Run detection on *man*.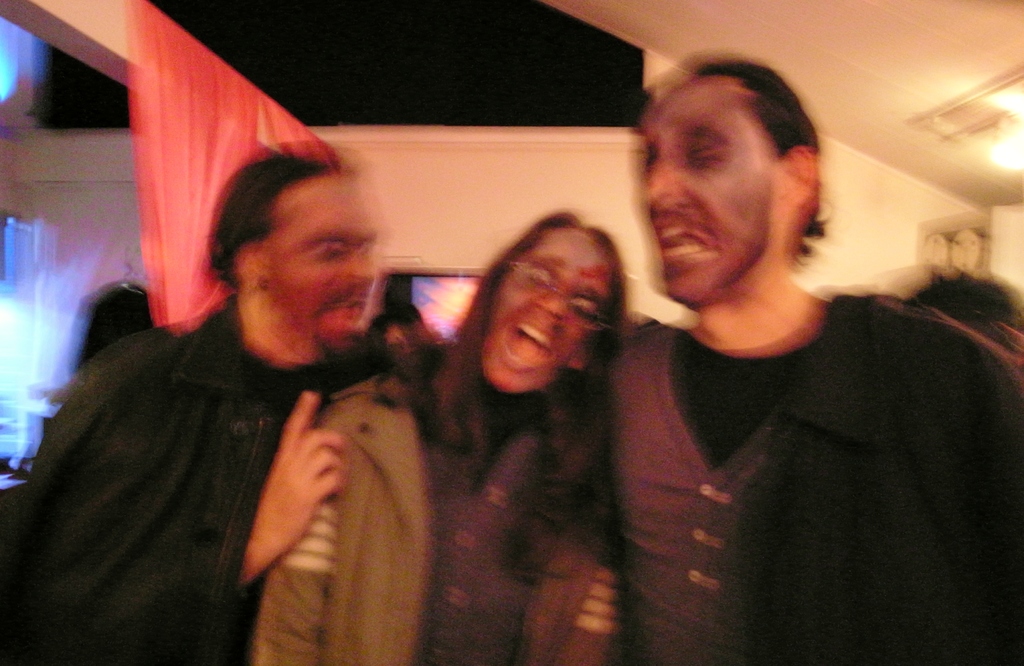
Result: l=544, t=63, r=1010, b=656.
